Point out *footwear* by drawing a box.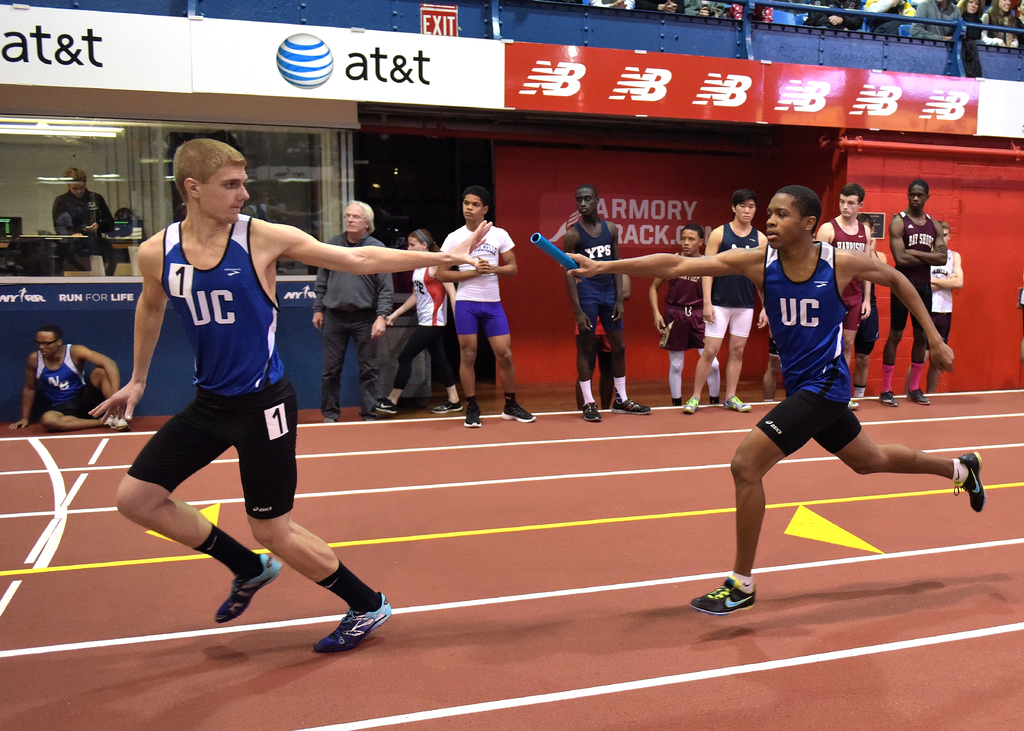
left=906, top=388, right=931, bottom=406.
